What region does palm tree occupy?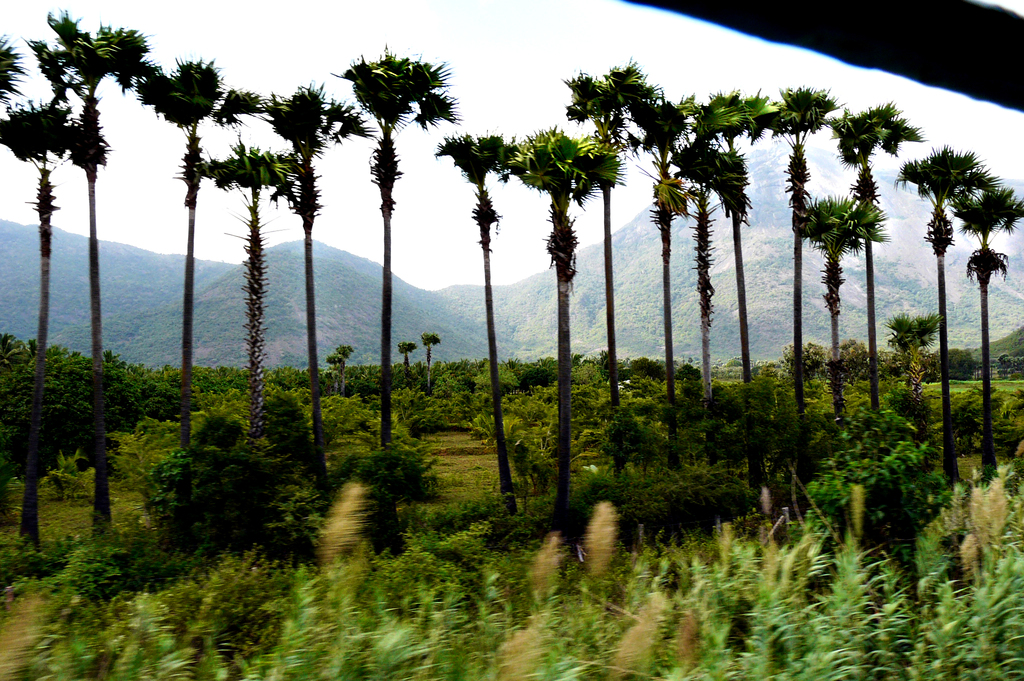
[796,203,861,371].
